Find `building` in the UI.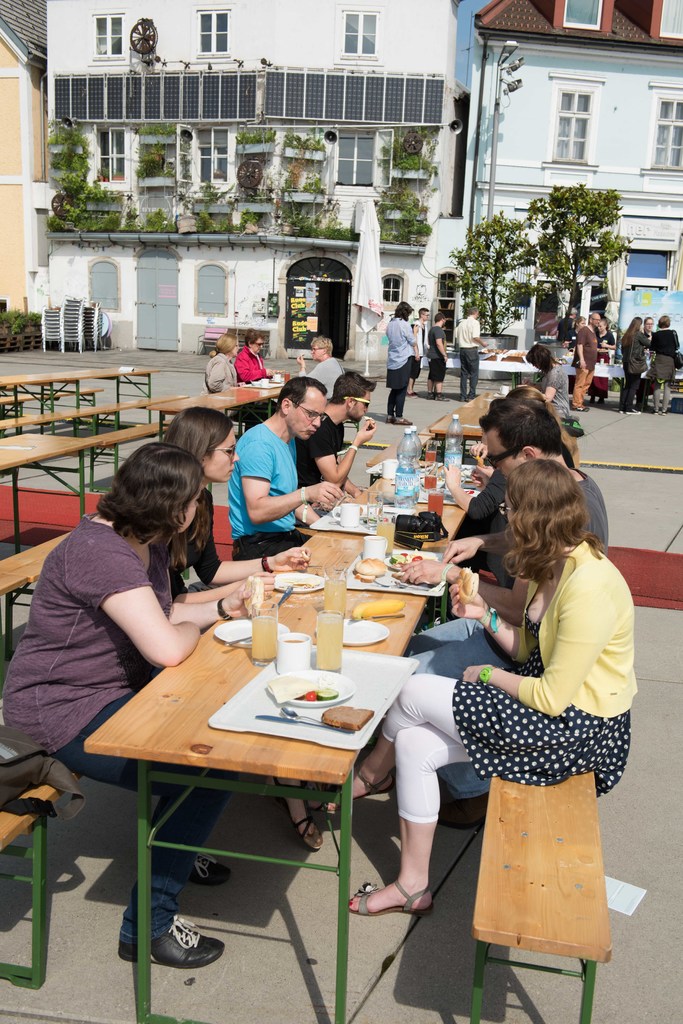
UI element at (0,0,47,328).
